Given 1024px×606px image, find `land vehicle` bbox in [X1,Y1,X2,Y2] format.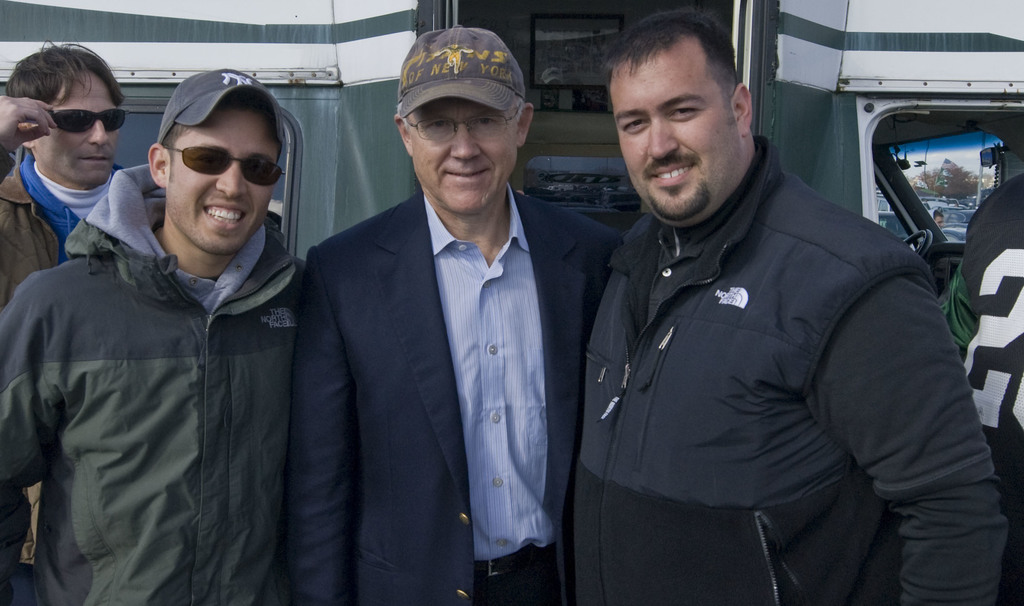
[3,0,1021,296].
